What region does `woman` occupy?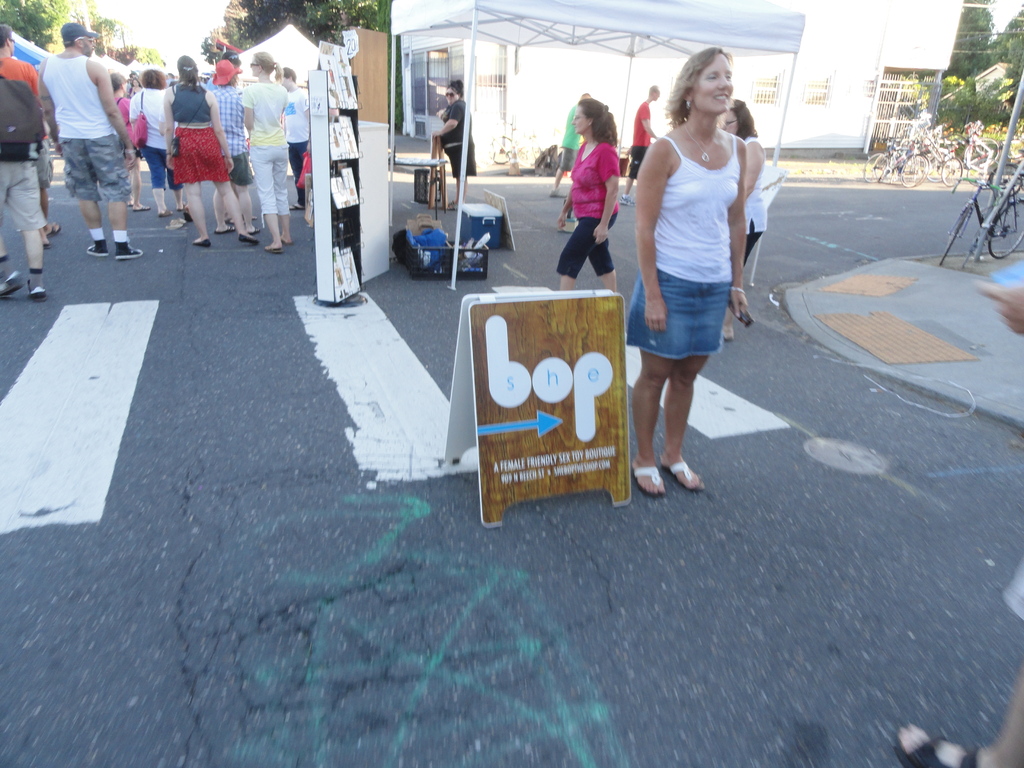
[x1=433, y1=79, x2=476, y2=209].
